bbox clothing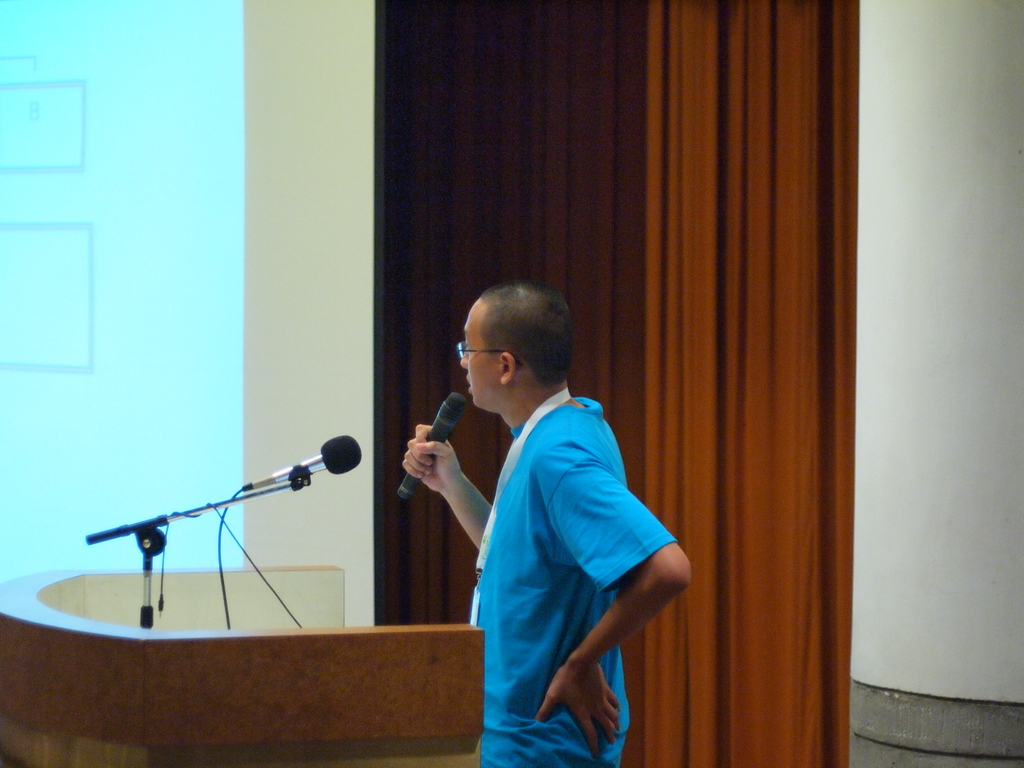
bbox=(474, 397, 680, 767)
